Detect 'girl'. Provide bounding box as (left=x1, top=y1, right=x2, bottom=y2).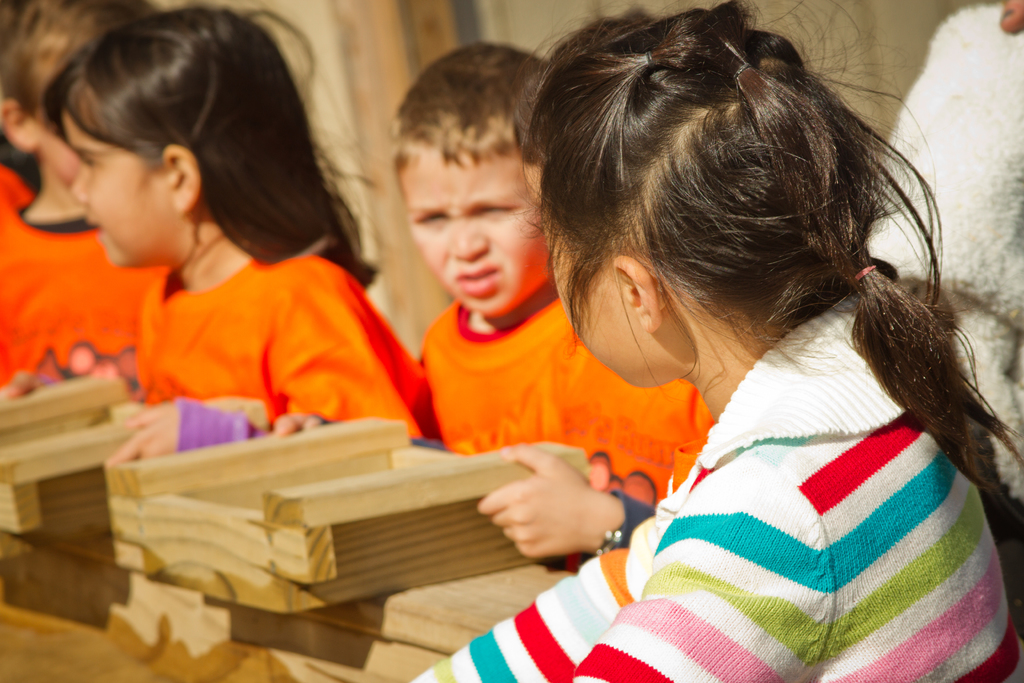
(left=127, top=4, right=393, bottom=445).
